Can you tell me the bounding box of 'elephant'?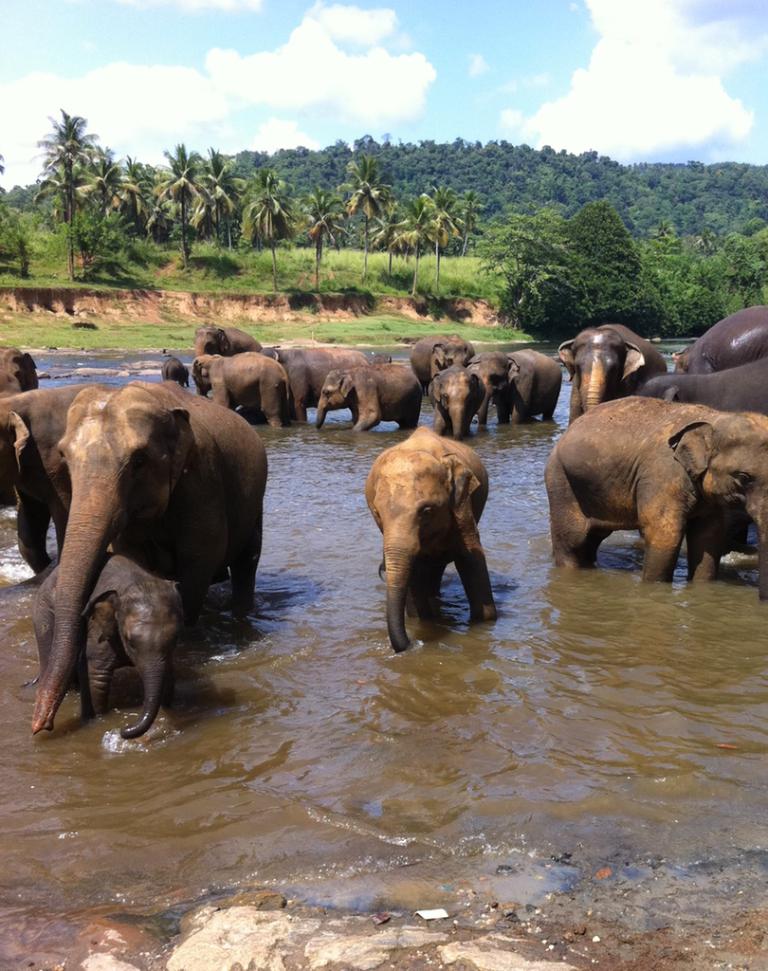
(563, 323, 672, 424).
